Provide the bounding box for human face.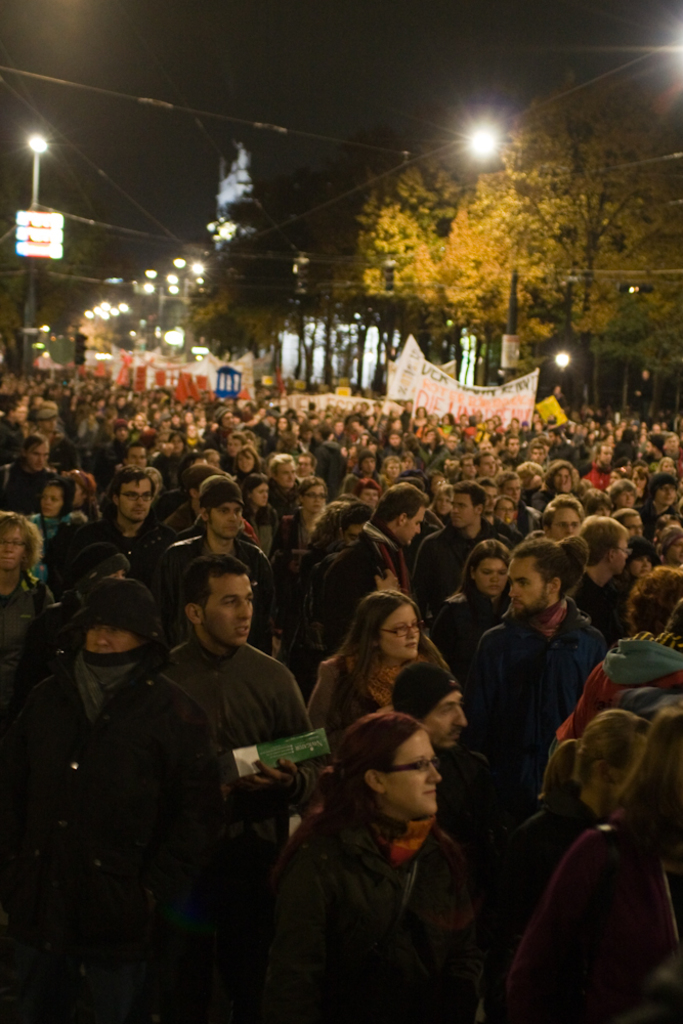
204/575/254/652.
